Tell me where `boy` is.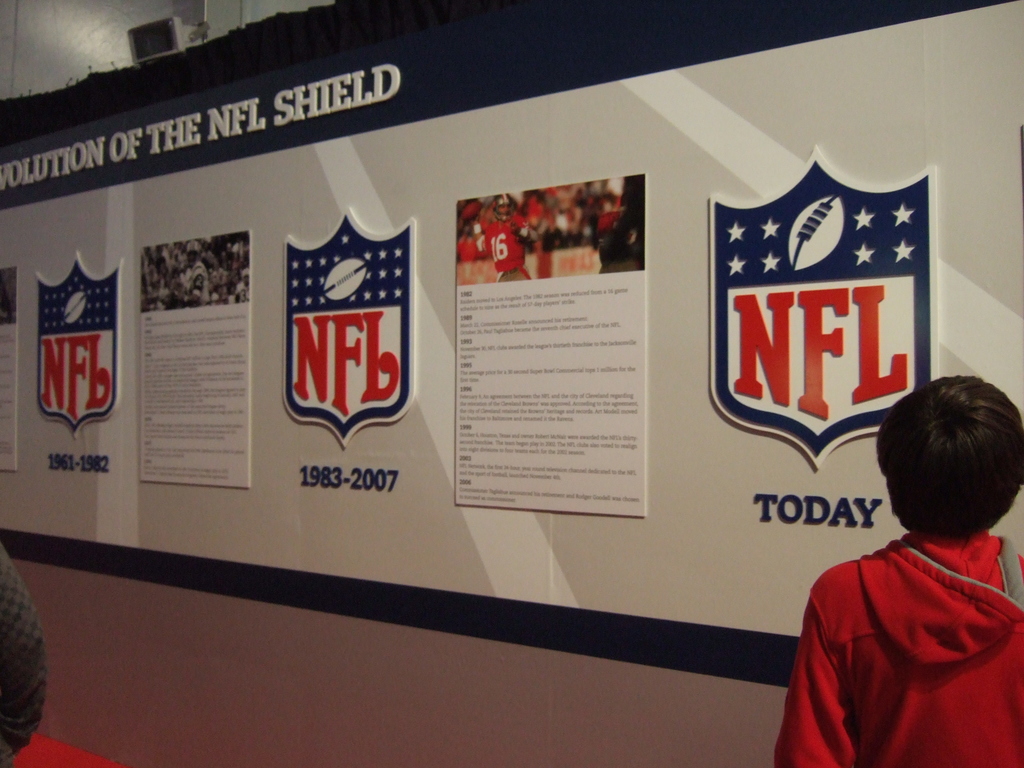
`boy` is at bbox=(776, 367, 1023, 767).
